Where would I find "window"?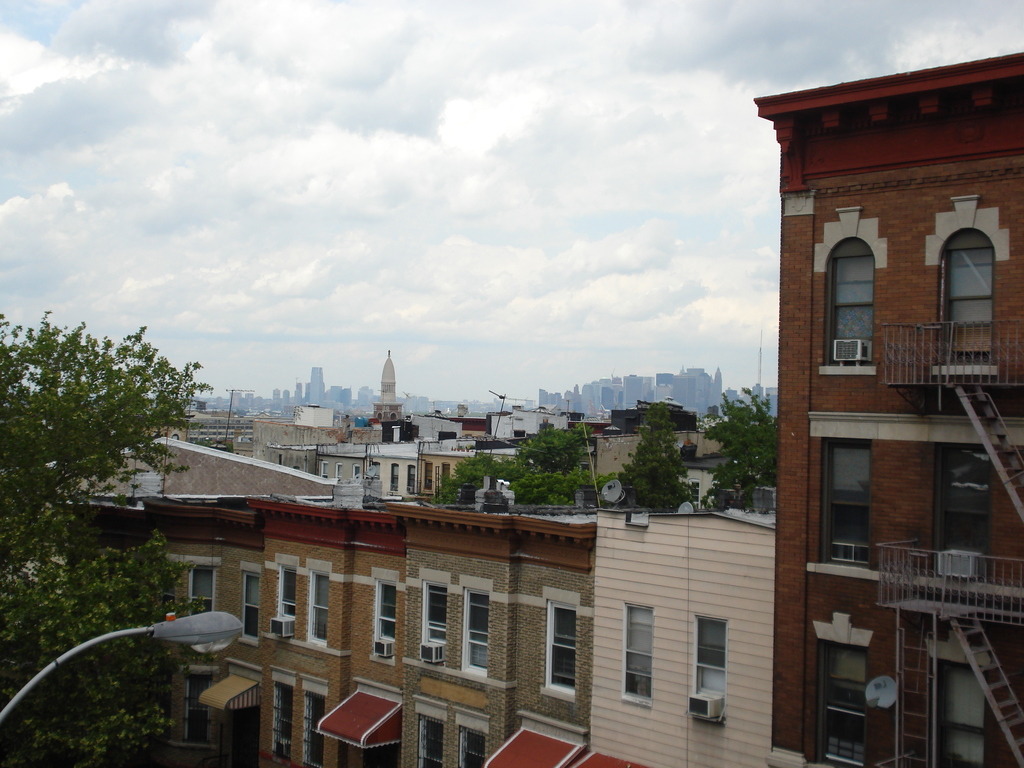
At locate(416, 712, 440, 767).
